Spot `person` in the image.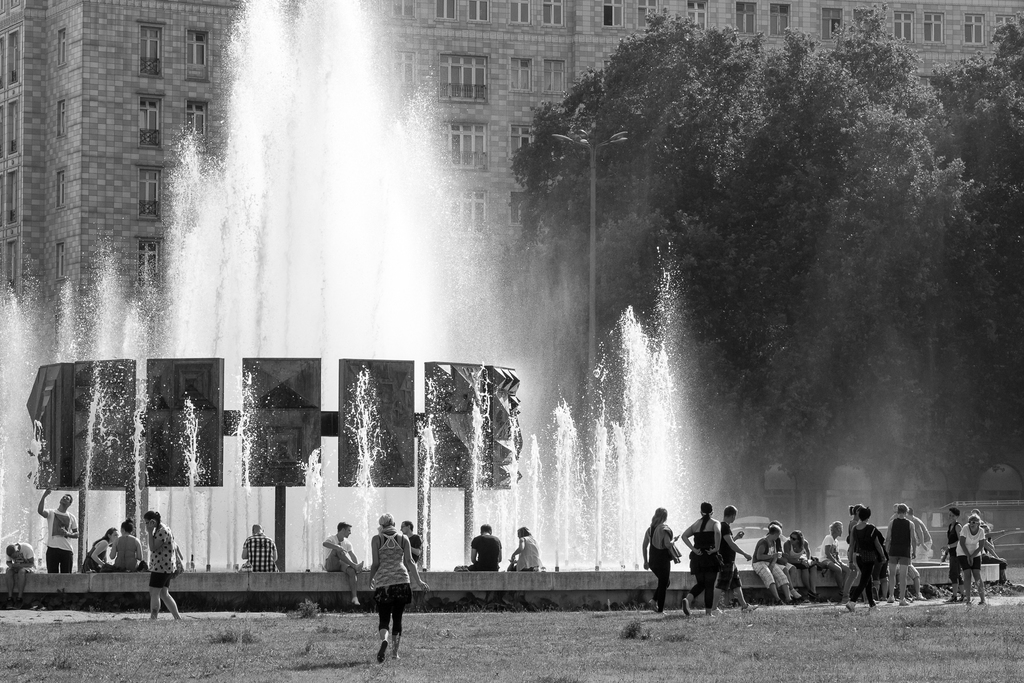
`person` found at (711,508,748,611).
